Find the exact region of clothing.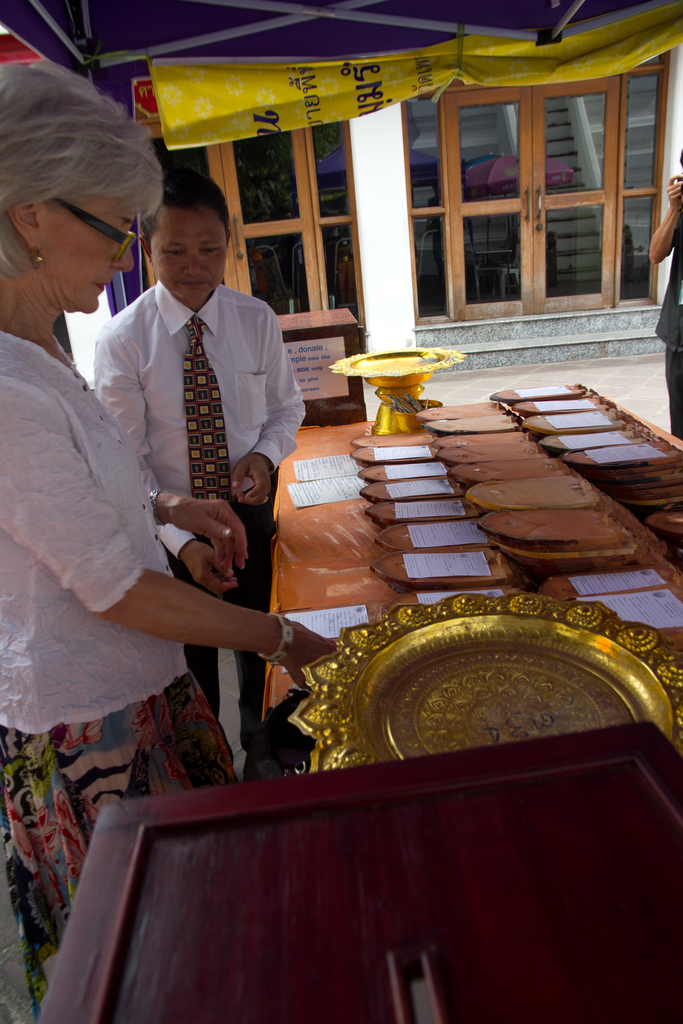
Exact region: Rect(0, 330, 240, 1023).
